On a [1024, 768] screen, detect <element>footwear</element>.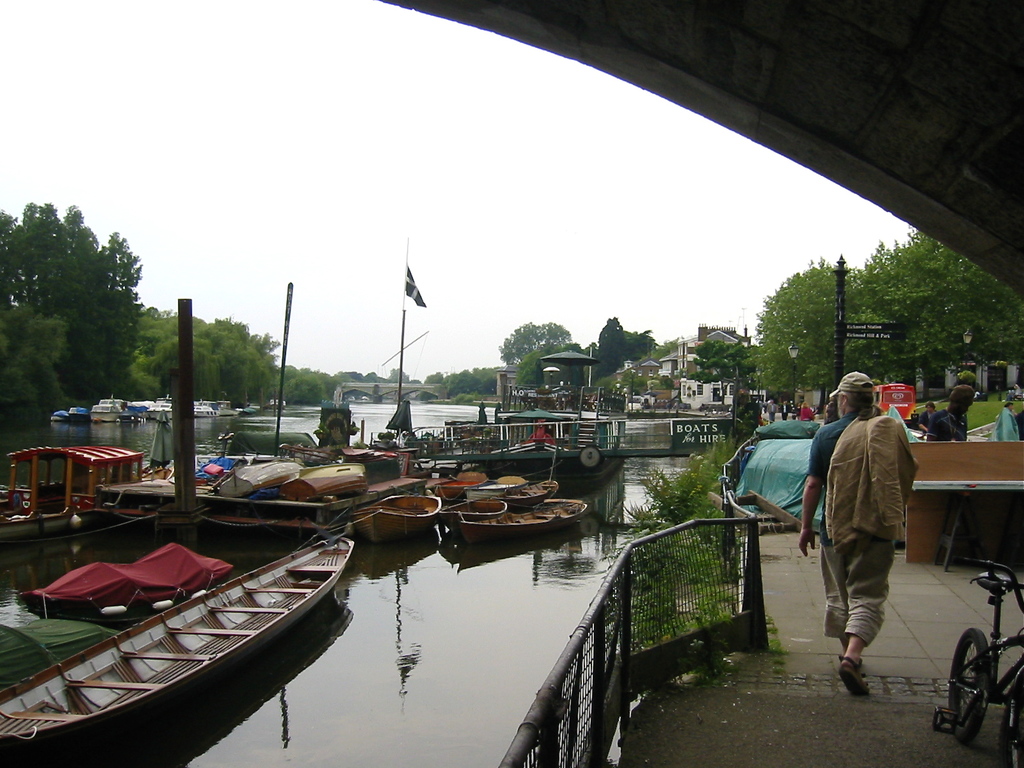
(x1=840, y1=657, x2=868, y2=700).
